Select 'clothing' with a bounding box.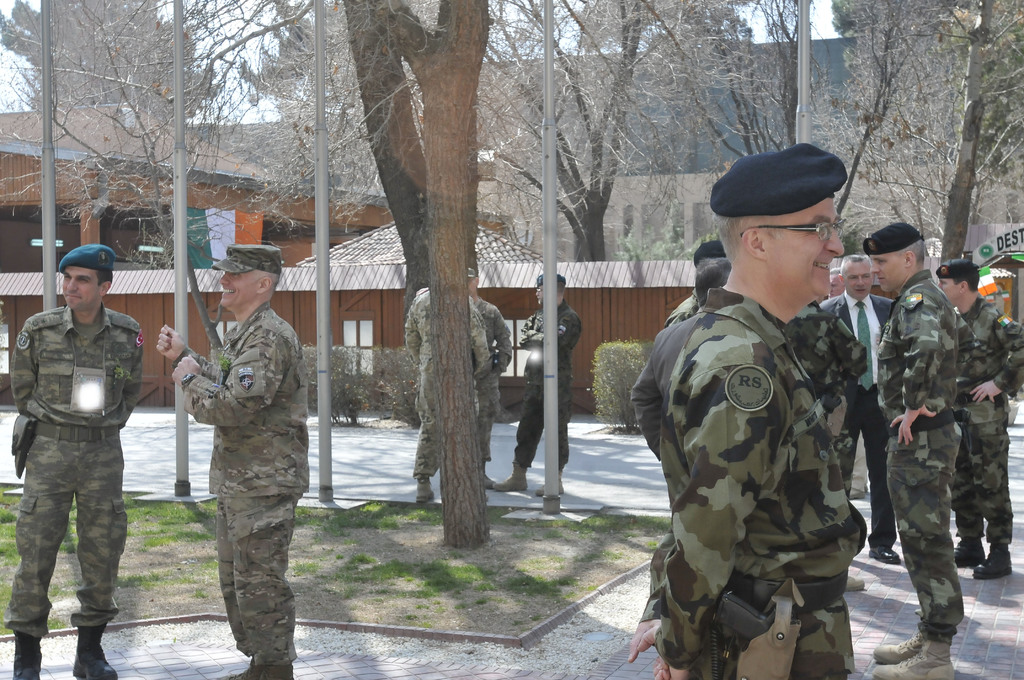
region(404, 293, 488, 473).
